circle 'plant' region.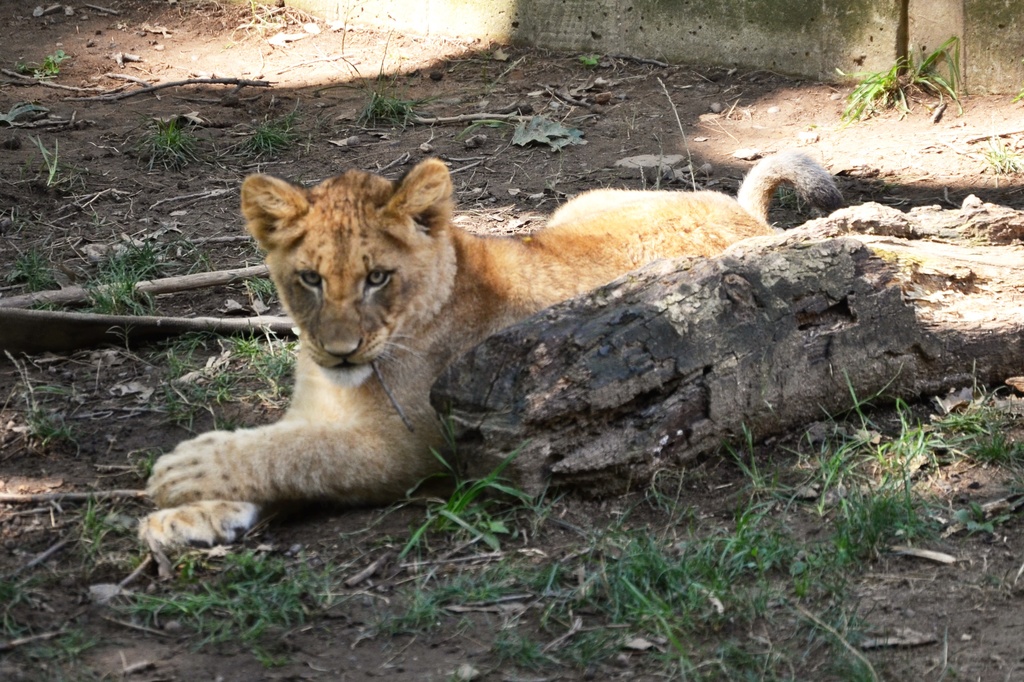
Region: (left=17, top=47, right=71, bottom=81).
